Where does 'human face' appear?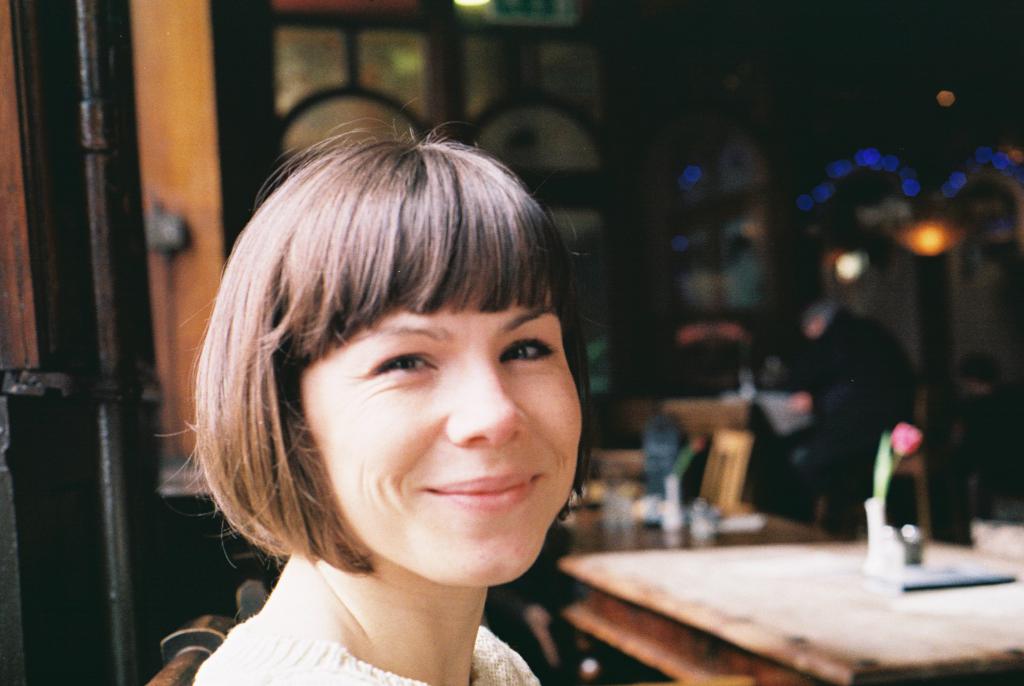
Appears at region(344, 284, 582, 582).
